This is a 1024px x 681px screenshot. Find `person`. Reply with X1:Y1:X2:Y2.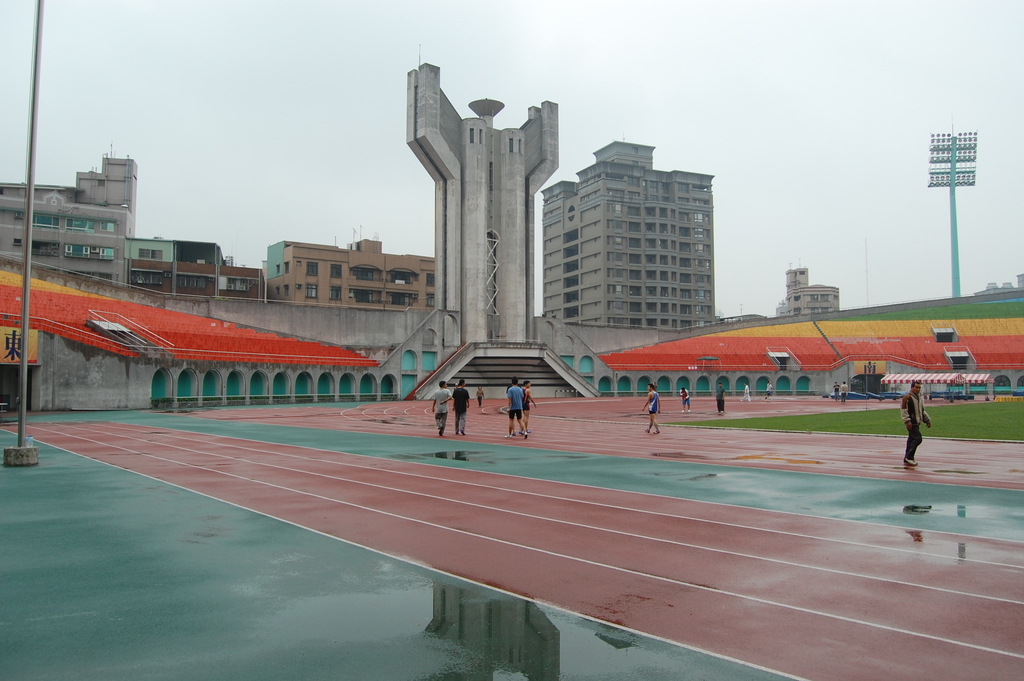
452:381:470:434.
